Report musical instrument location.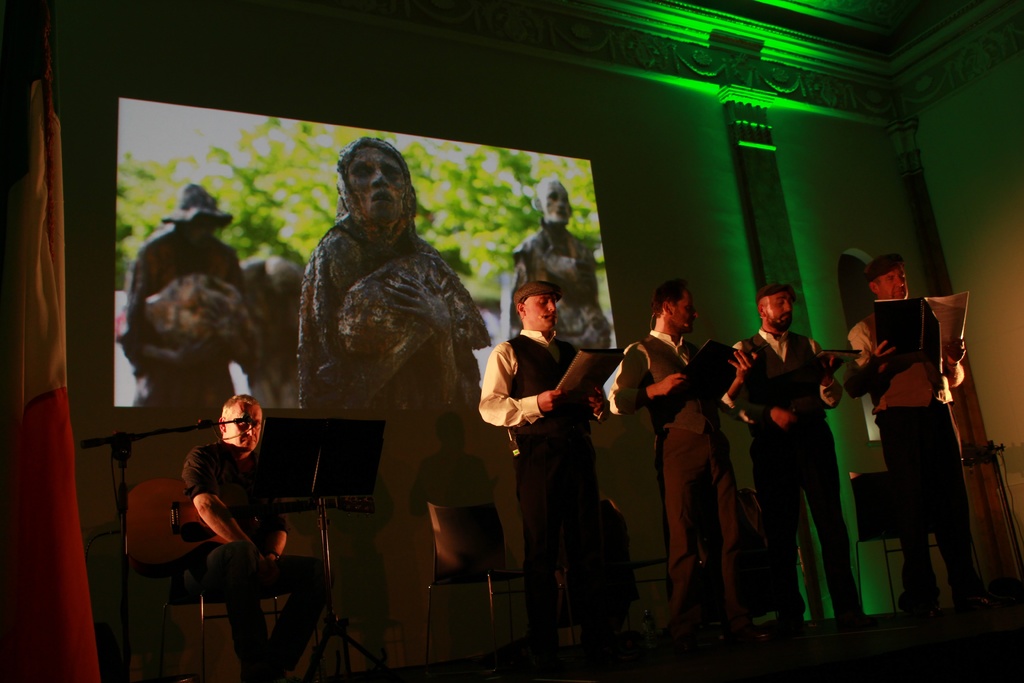
Report: box(122, 470, 383, 588).
